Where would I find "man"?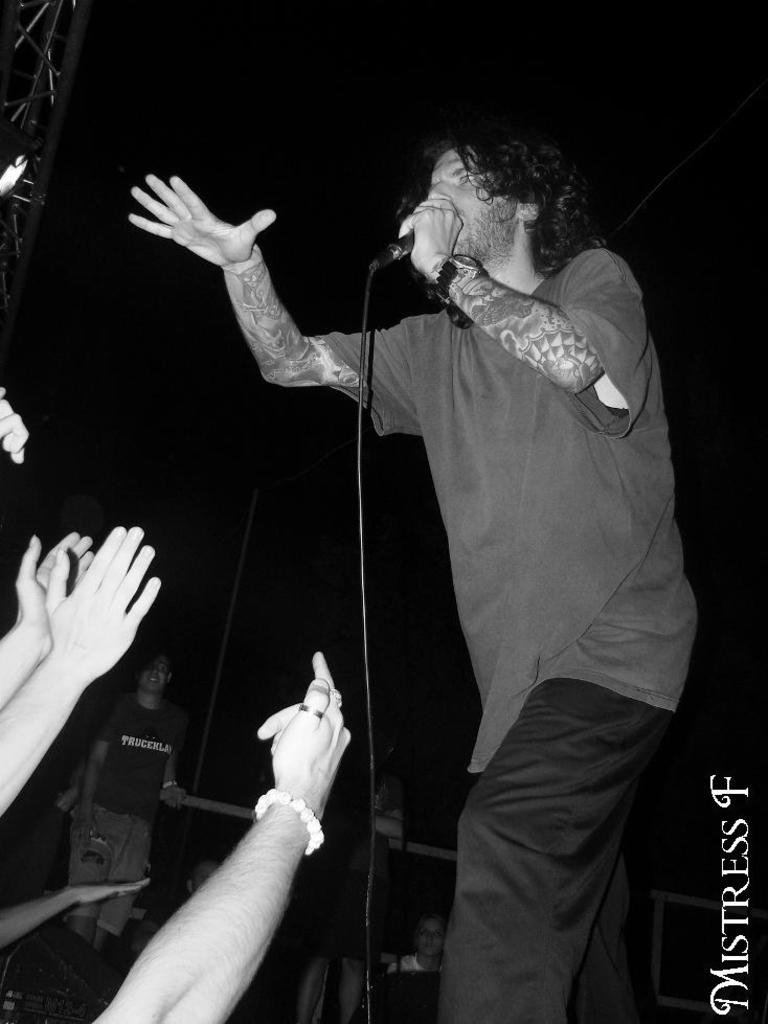
At (left=126, top=124, right=700, bottom=1023).
